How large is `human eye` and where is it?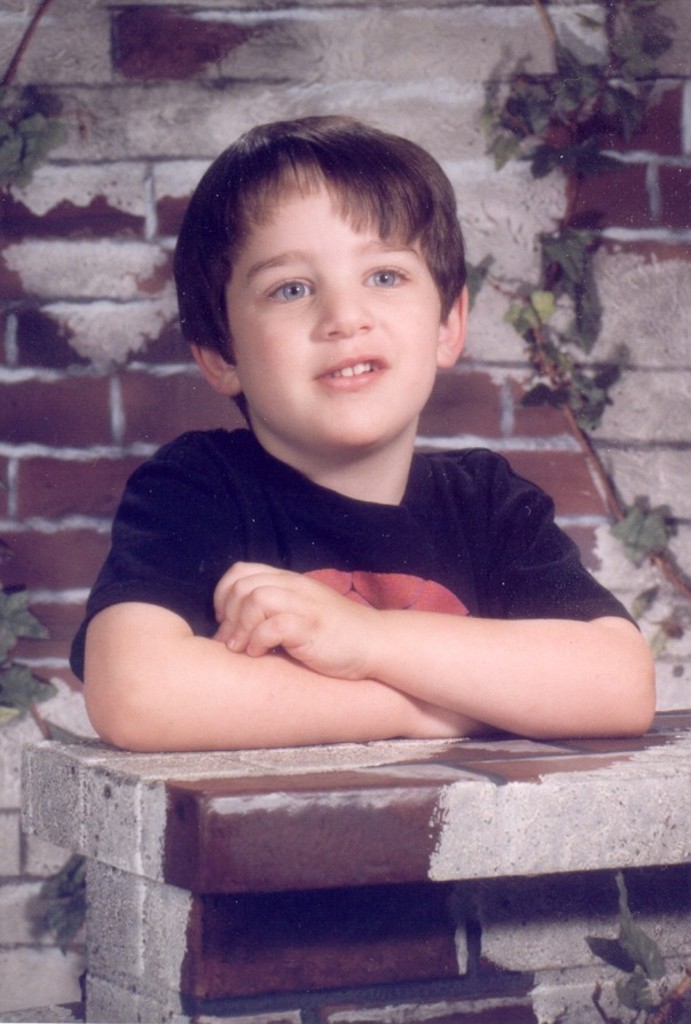
Bounding box: region(260, 272, 321, 308).
